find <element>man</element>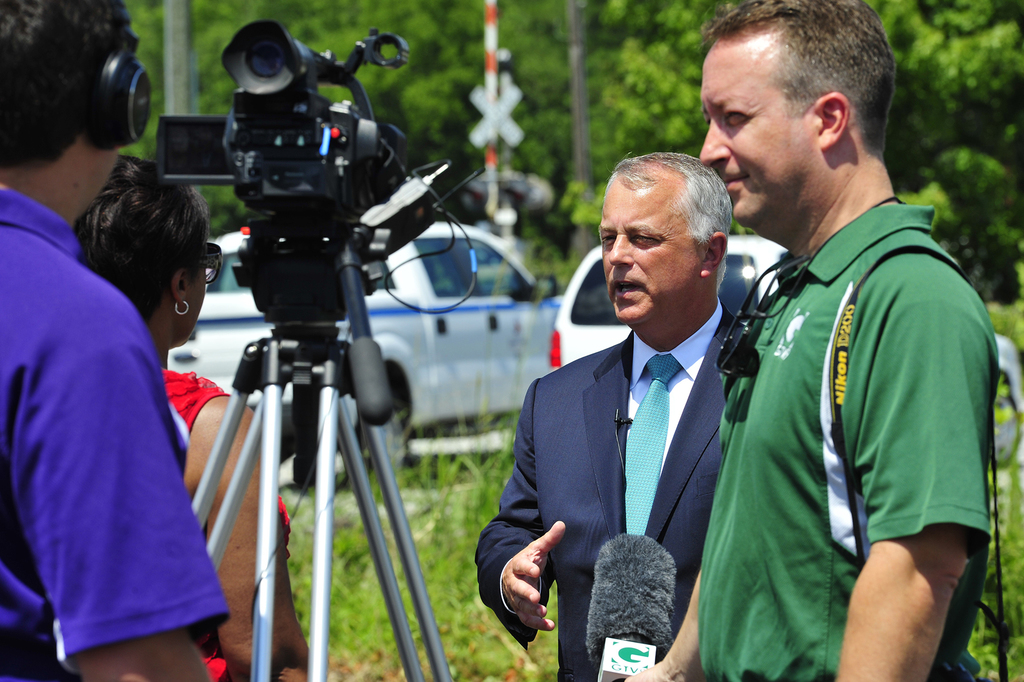
<bbox>0, 0, 218, 681</bbox>
